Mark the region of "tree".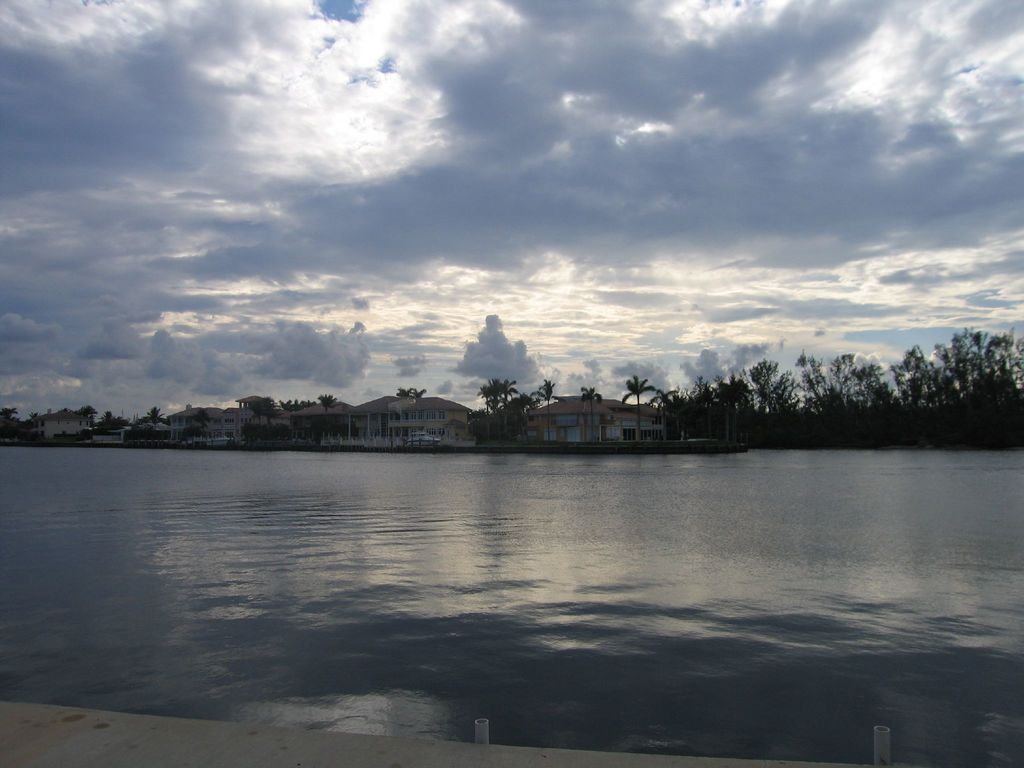
Region: {"left": 397, "top": 387, "right": 429, "bottom": 399}.
